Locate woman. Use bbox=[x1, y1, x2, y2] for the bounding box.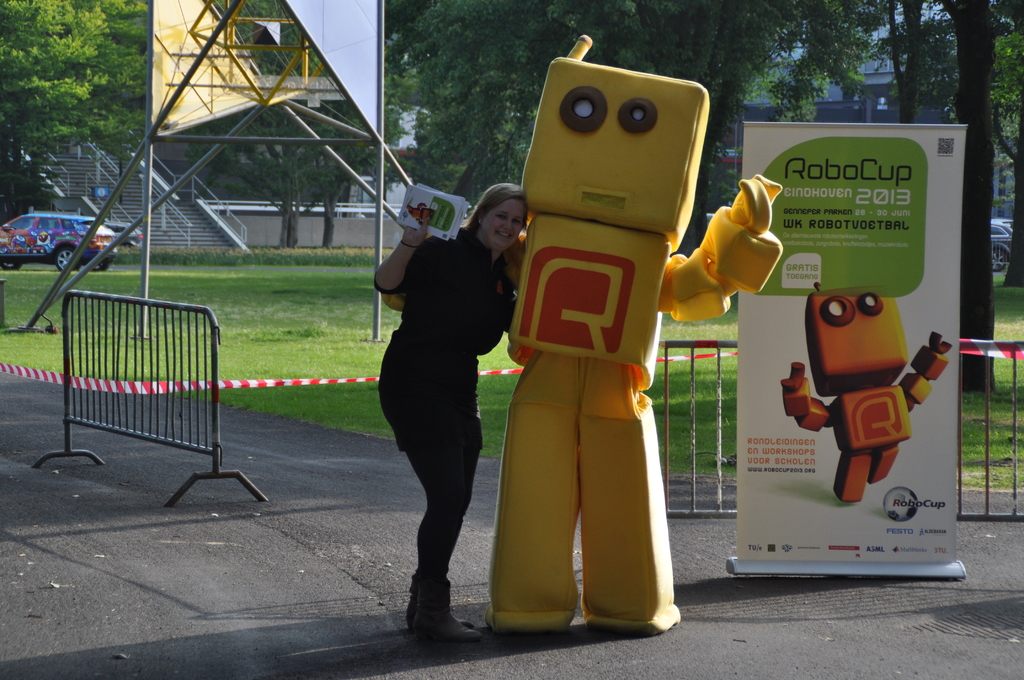
bbox=[372, 160, 508, 642].
